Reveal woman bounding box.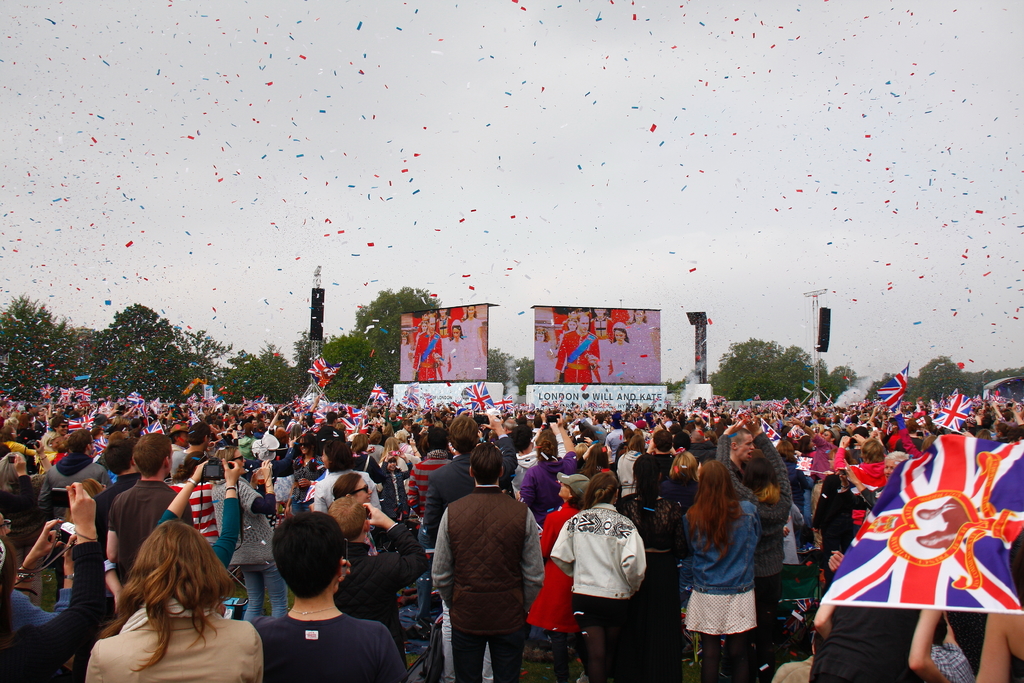
Revealed: x1=330, y1=471, x2=376, y2=555.
